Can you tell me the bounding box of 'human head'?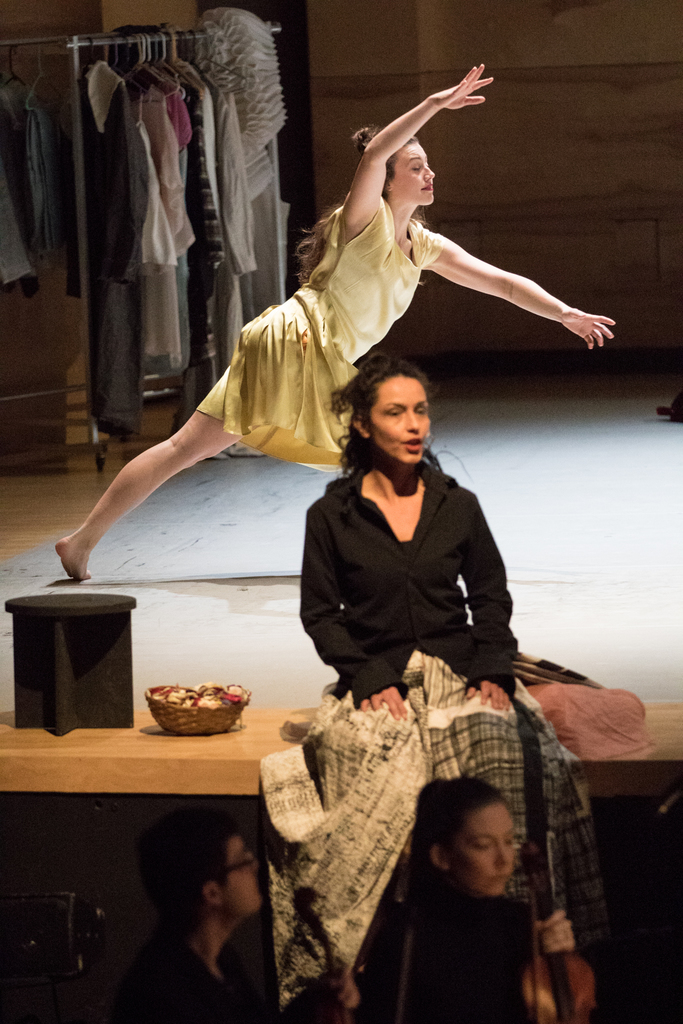
bbox=(420, 774, 515, 897).
